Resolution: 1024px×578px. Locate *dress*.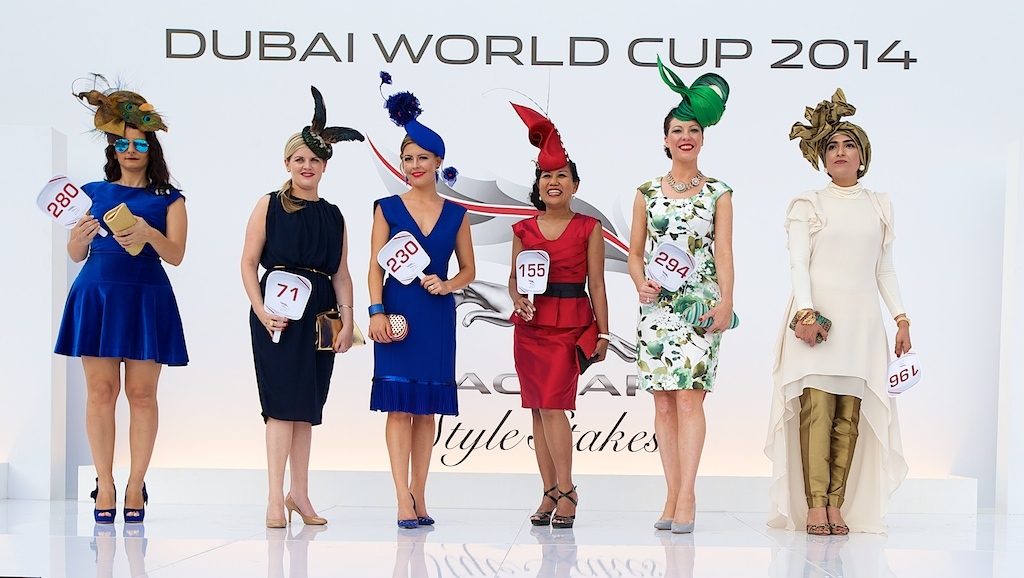
bbox=(56, 180, 188, 363).
